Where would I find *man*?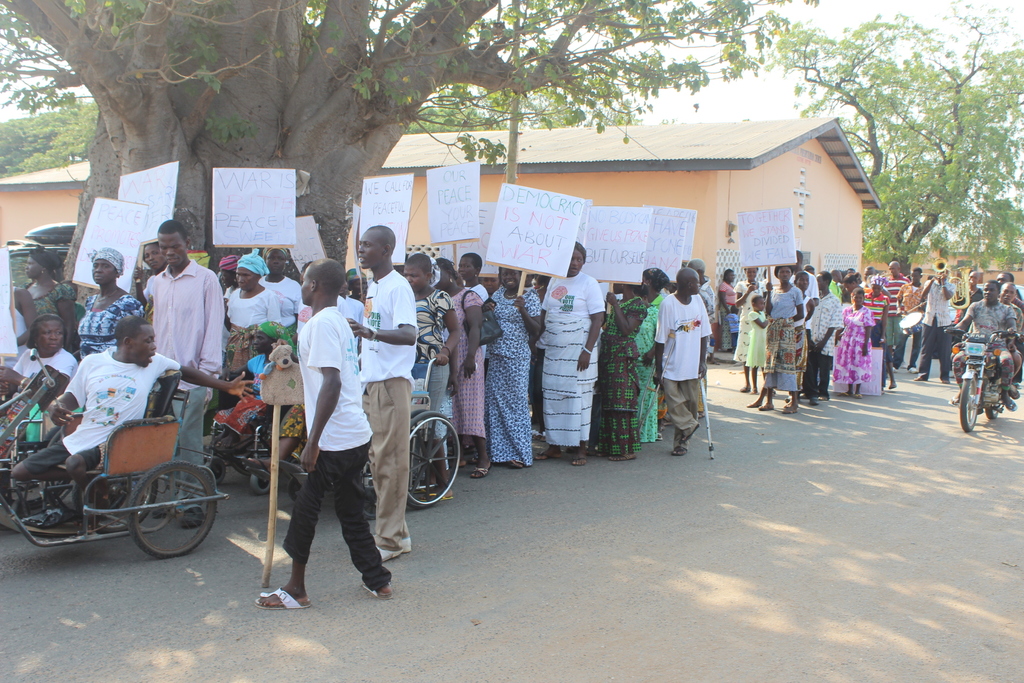
At <box>651,268,707,454</box>.
